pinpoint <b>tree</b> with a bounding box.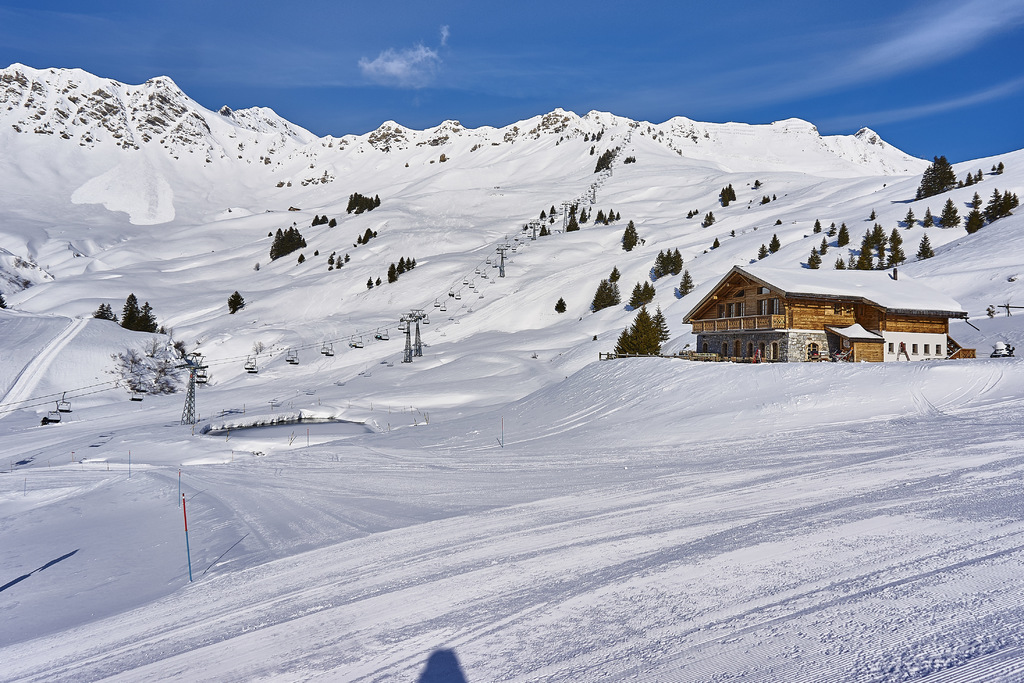
rect(812, 215, 817, 231).
